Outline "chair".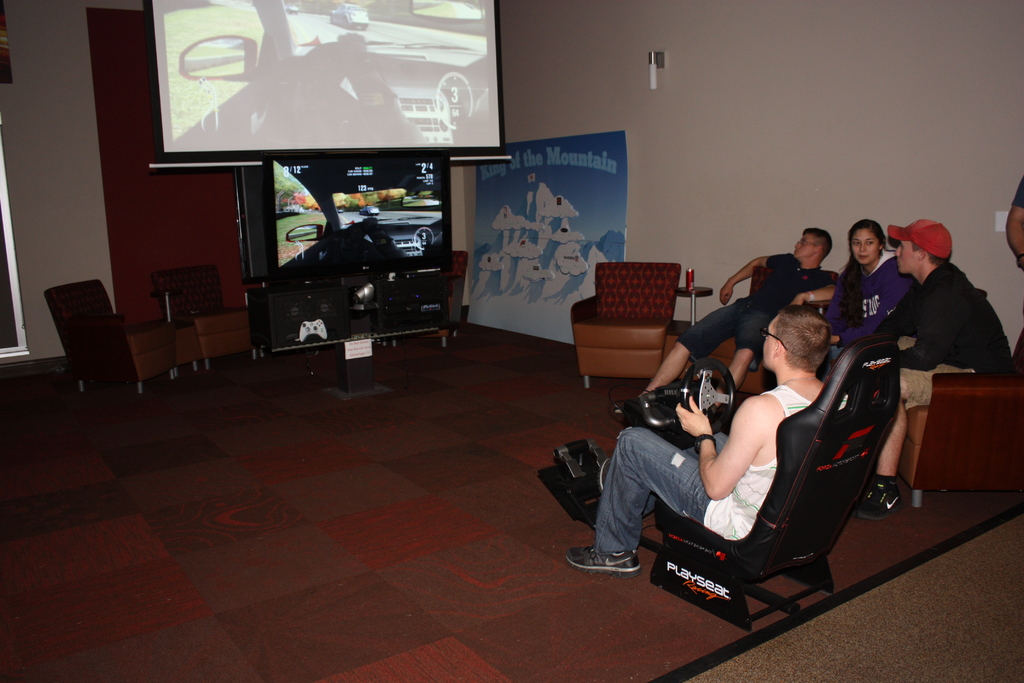
Outline: BBox(568, 269, 708, 399).
